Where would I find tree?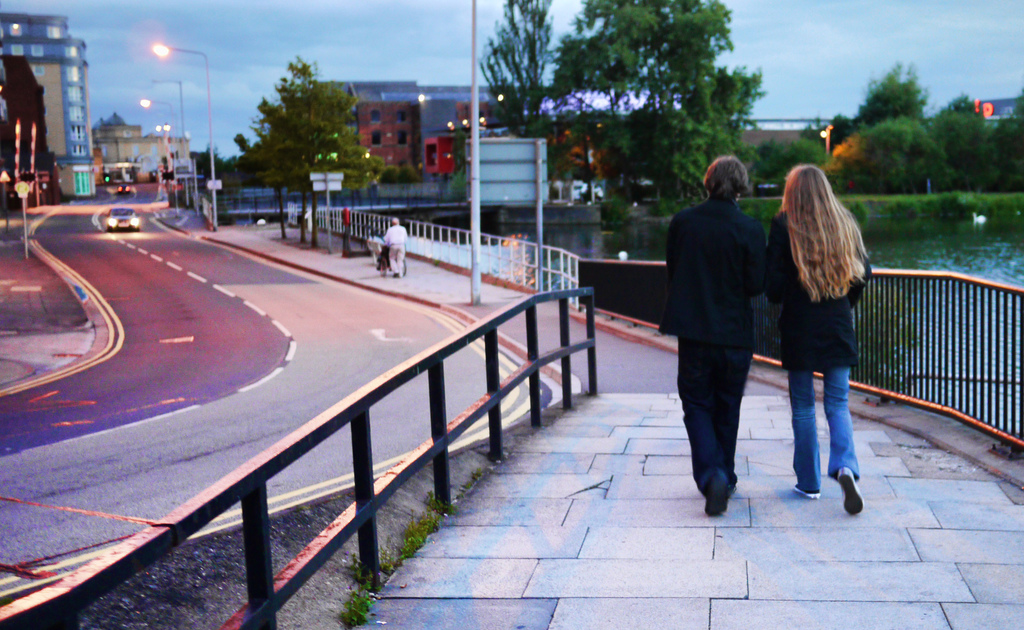
At box=[479, 0, 557, 115].
